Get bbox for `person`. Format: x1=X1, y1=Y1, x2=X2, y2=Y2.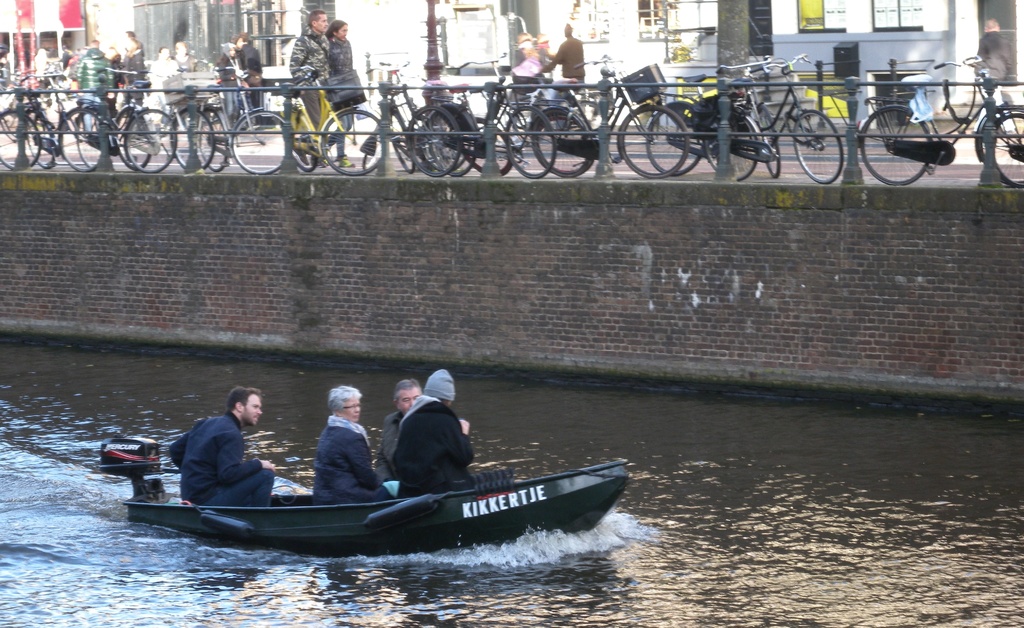
x1=161, y1=386, x2=276, y2=507.
